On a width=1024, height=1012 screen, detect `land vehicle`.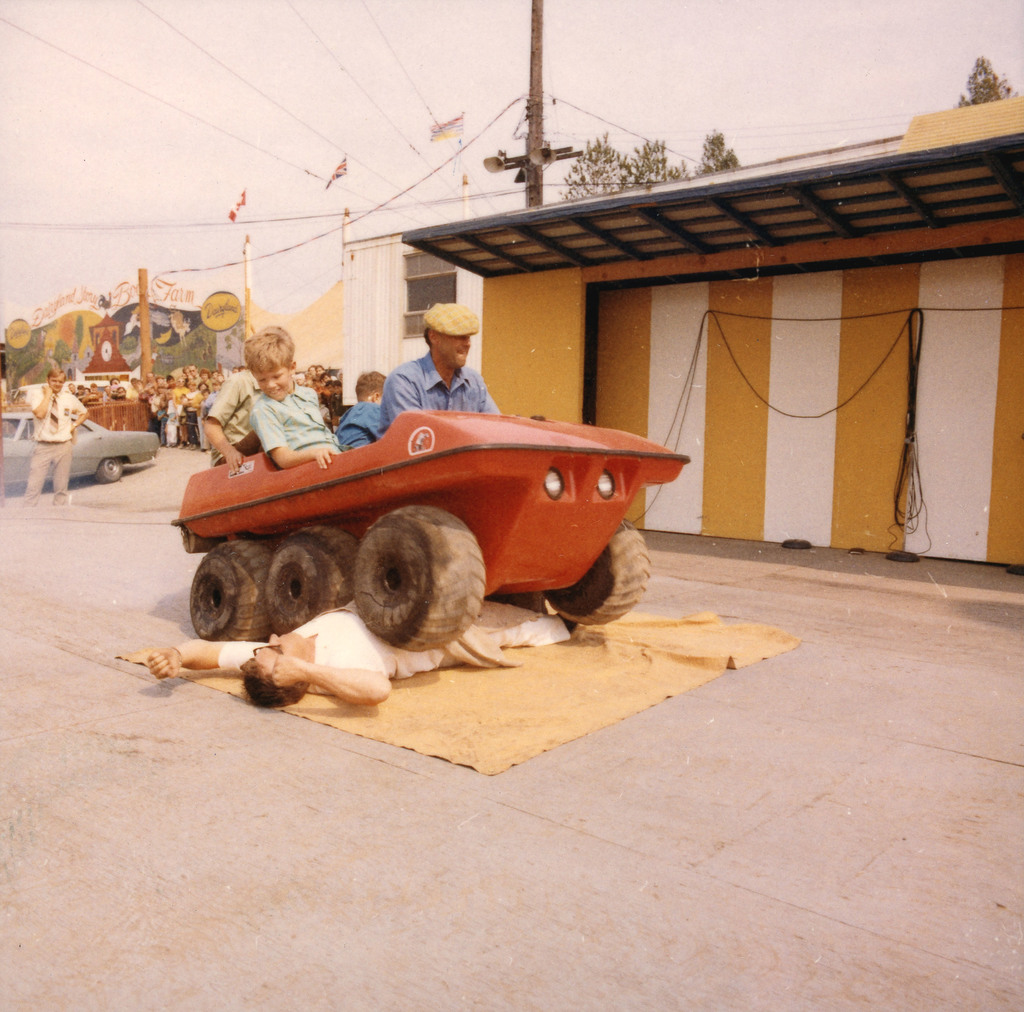
bbox=[0, 408, 159, 492].
